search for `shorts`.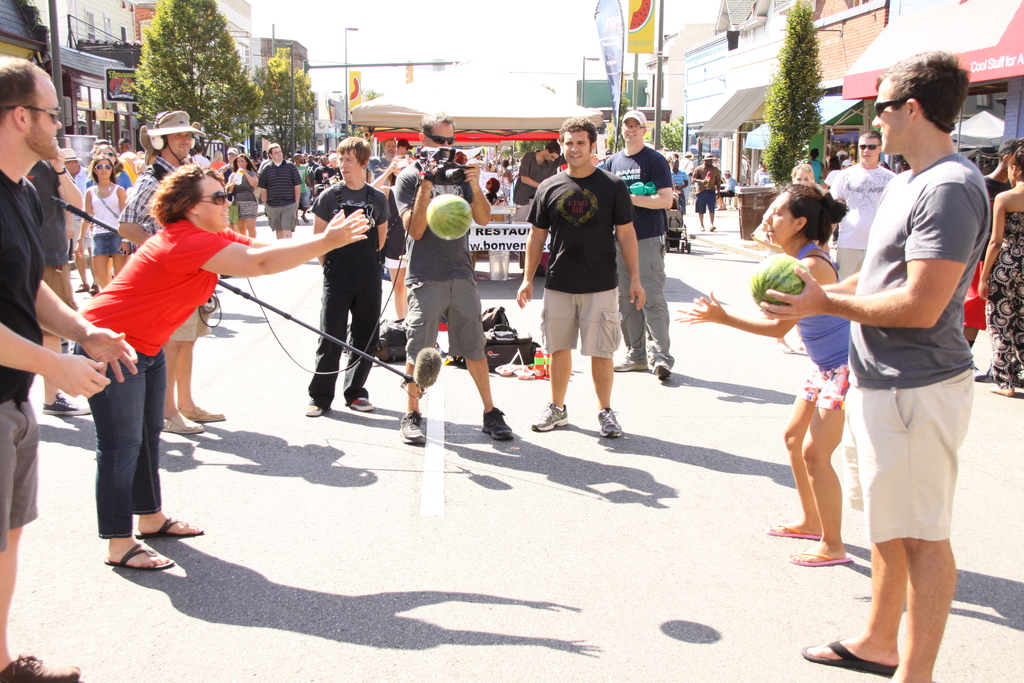
Found at [left=90, top=235, right=124, bottom=257].
